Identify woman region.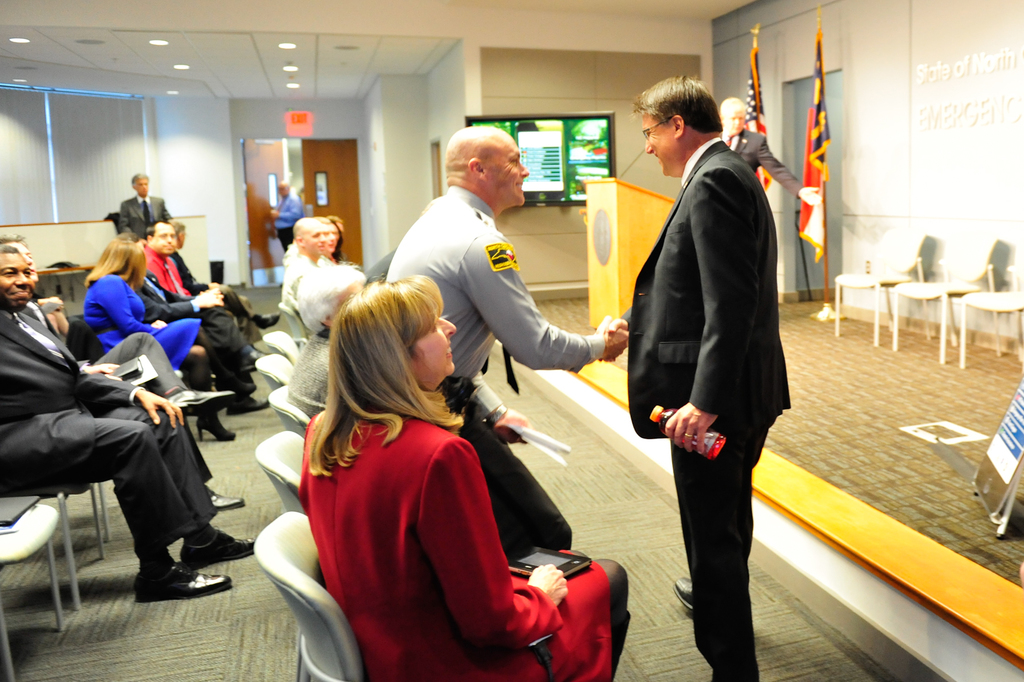
Region: [319, 270, 622, 681].
